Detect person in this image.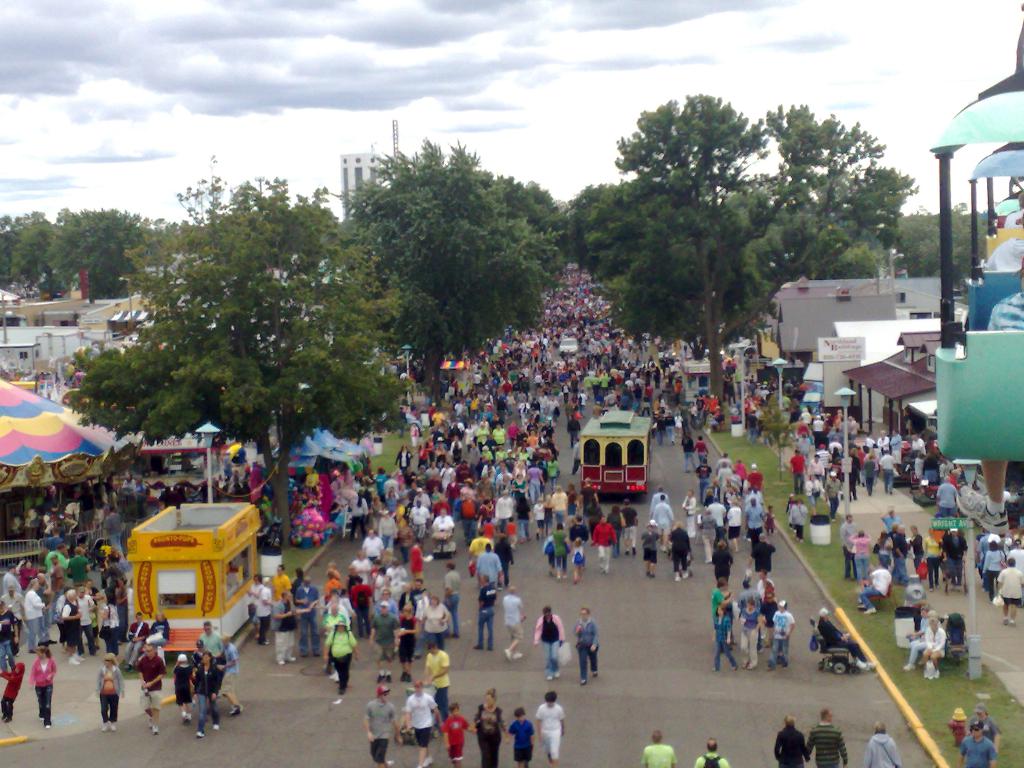
Detection: bbox=[0, 661, 21, 725].
